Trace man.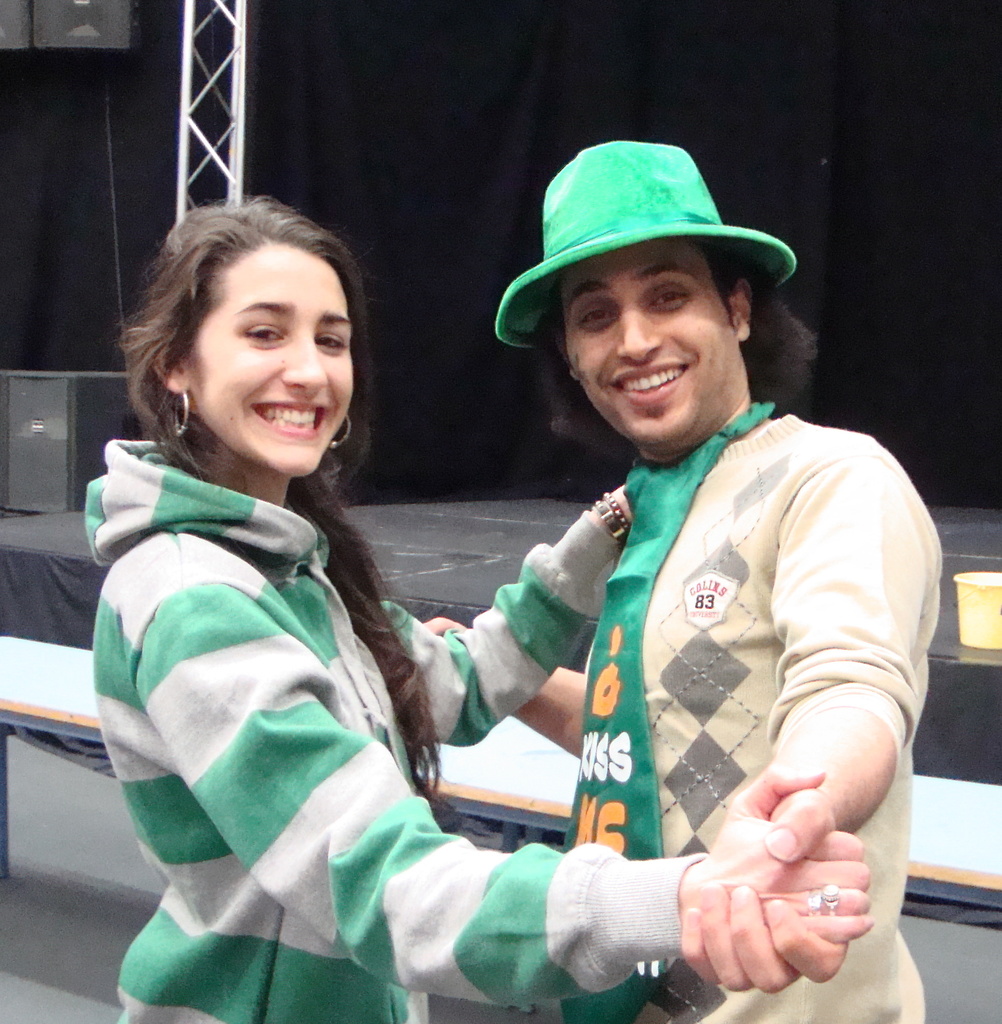
Traced to left=416, top=141, right=943, bottom=1023.
